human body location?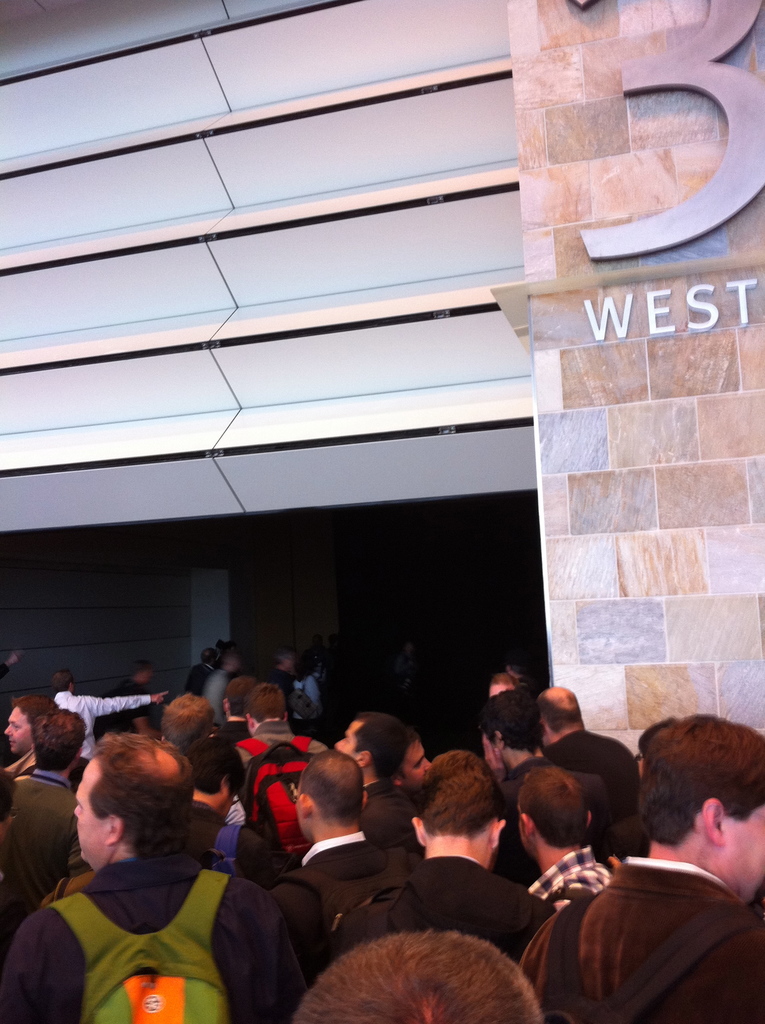
<bbox>287, 755, 534, 967</bbox>
